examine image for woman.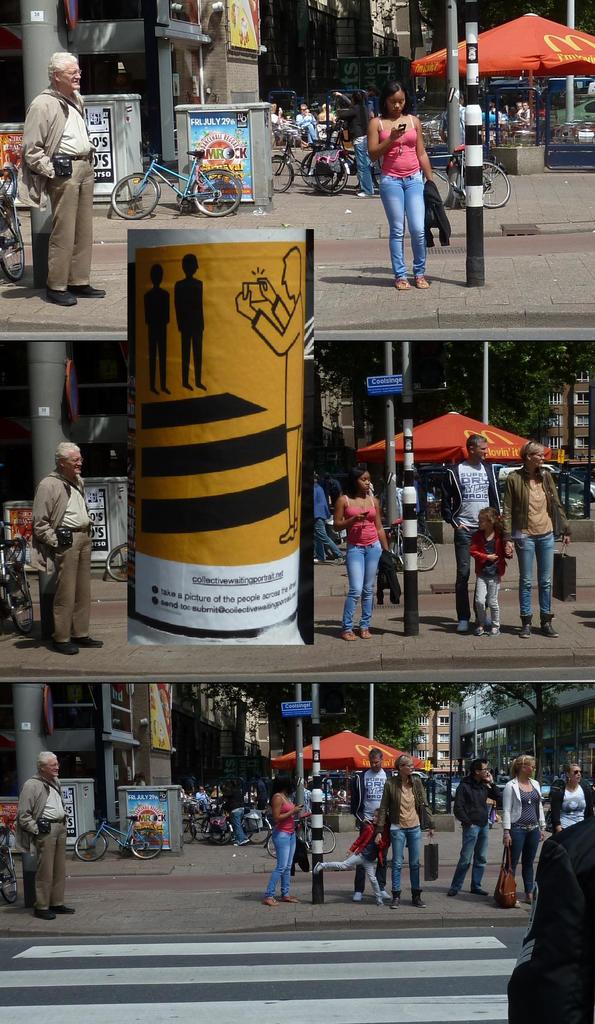
Examination result: pyautogui.locateOnScreen(258, 767, 308, 908).
